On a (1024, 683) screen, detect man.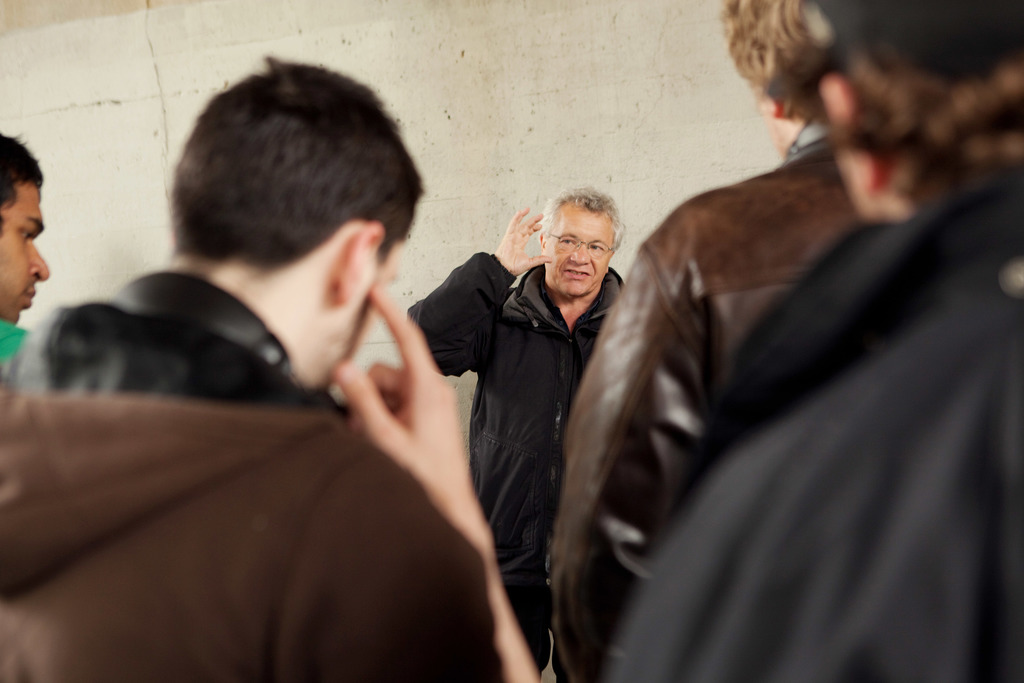
<box>0,131,45,373</box>.
